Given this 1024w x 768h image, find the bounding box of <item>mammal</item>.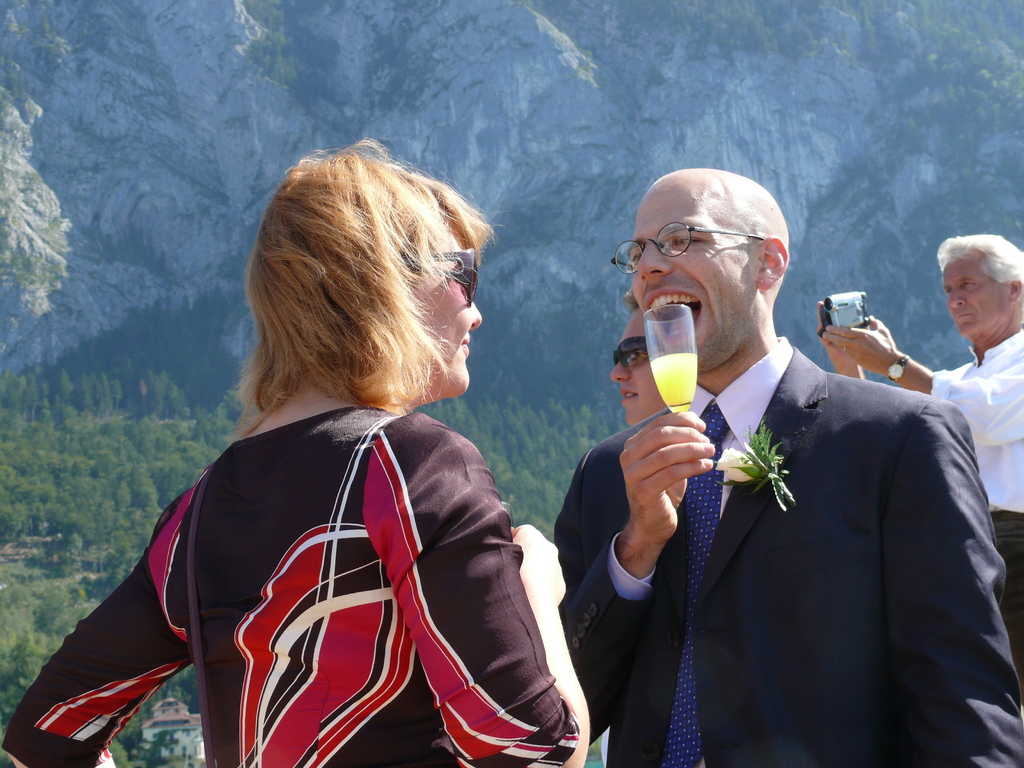
(left=69, top=170, right=584, bottom=767).
